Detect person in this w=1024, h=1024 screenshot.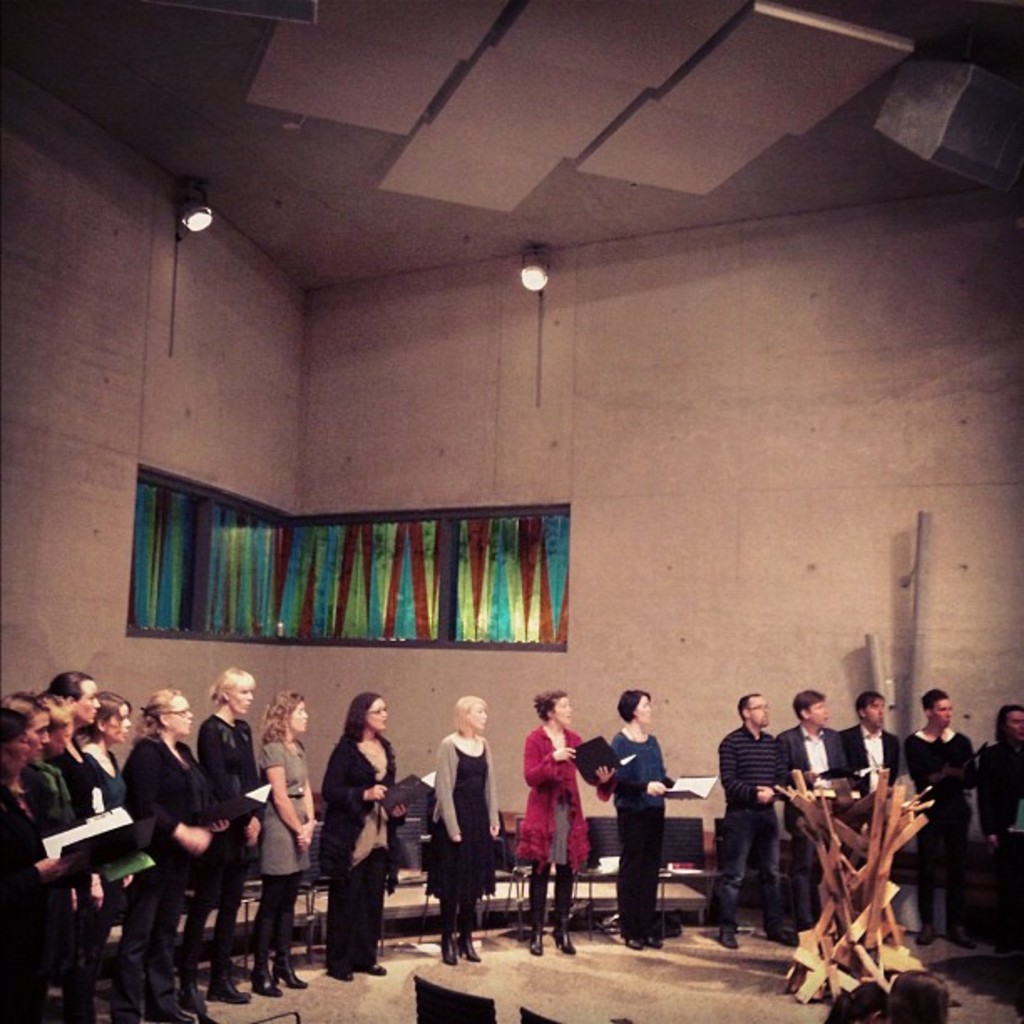
Detection: {"left": 909, "top": 688, "right": 980, "bottom": 945}.
